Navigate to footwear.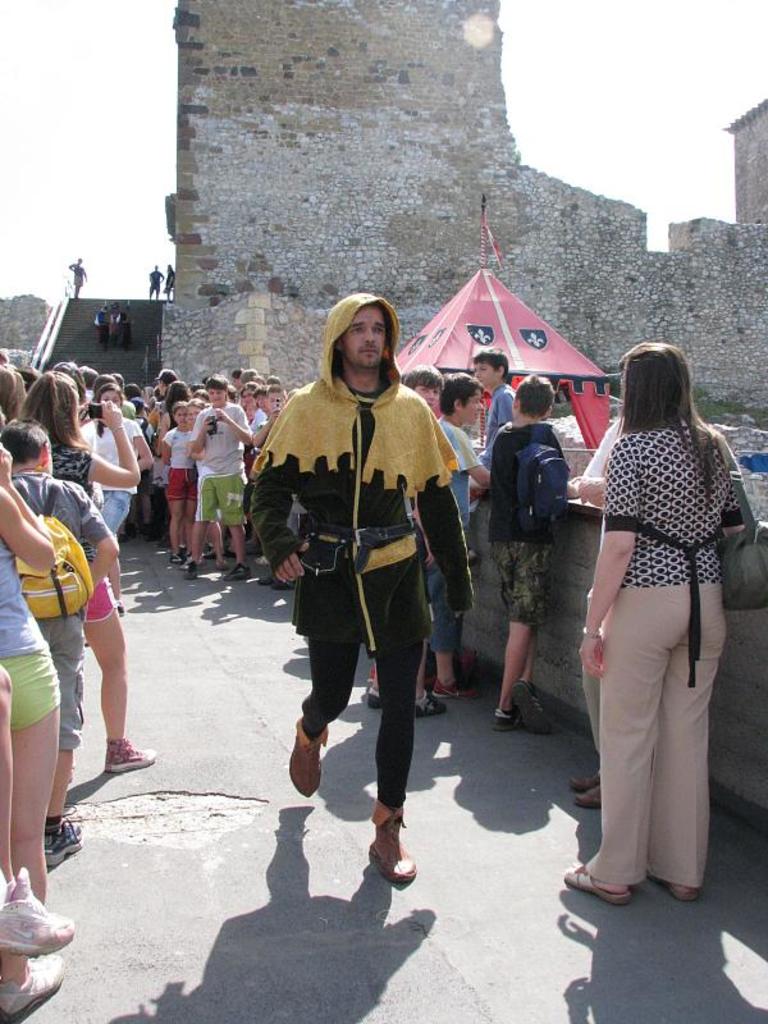
Navigation target: 0/876/72/952.
